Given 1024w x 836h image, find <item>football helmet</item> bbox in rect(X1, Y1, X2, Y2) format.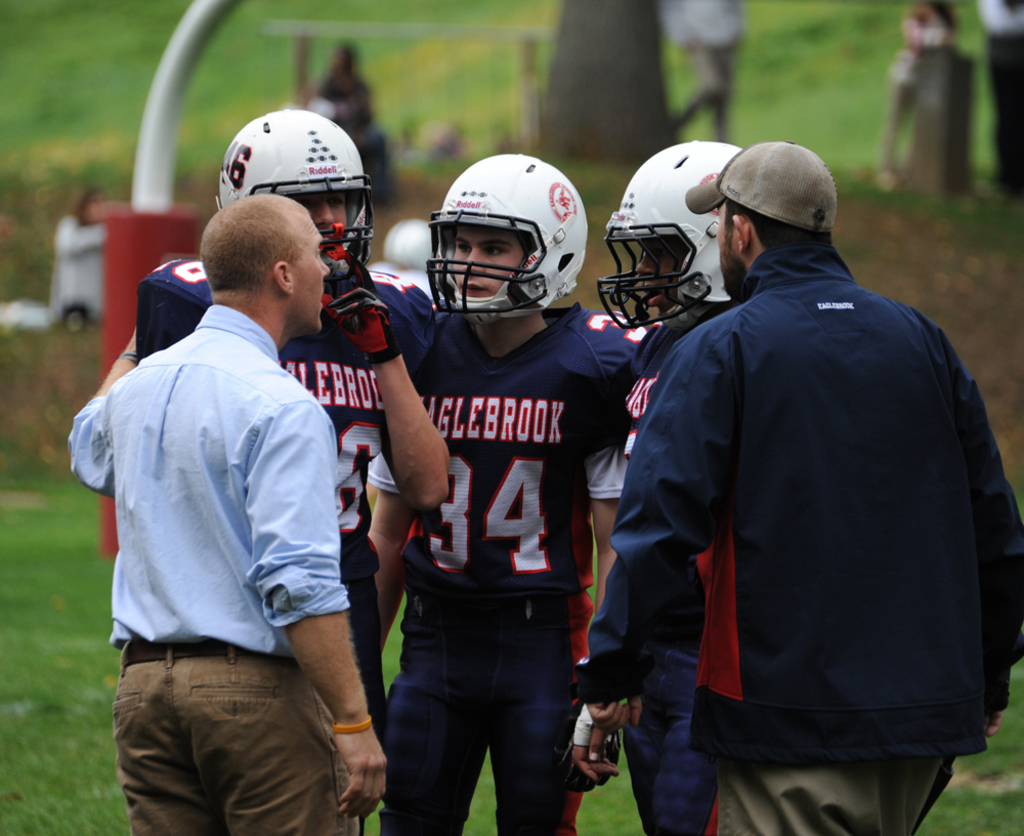
rect(209, 103, 398, 282).
